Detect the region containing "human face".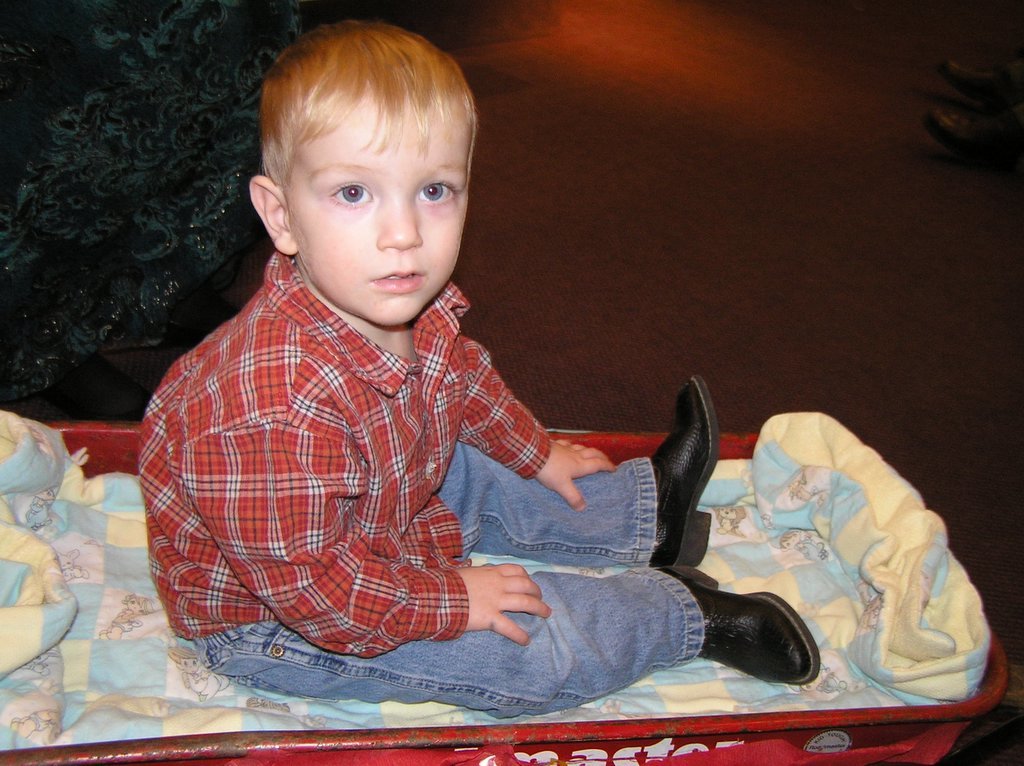
rect(276, 86, 460, 319).
